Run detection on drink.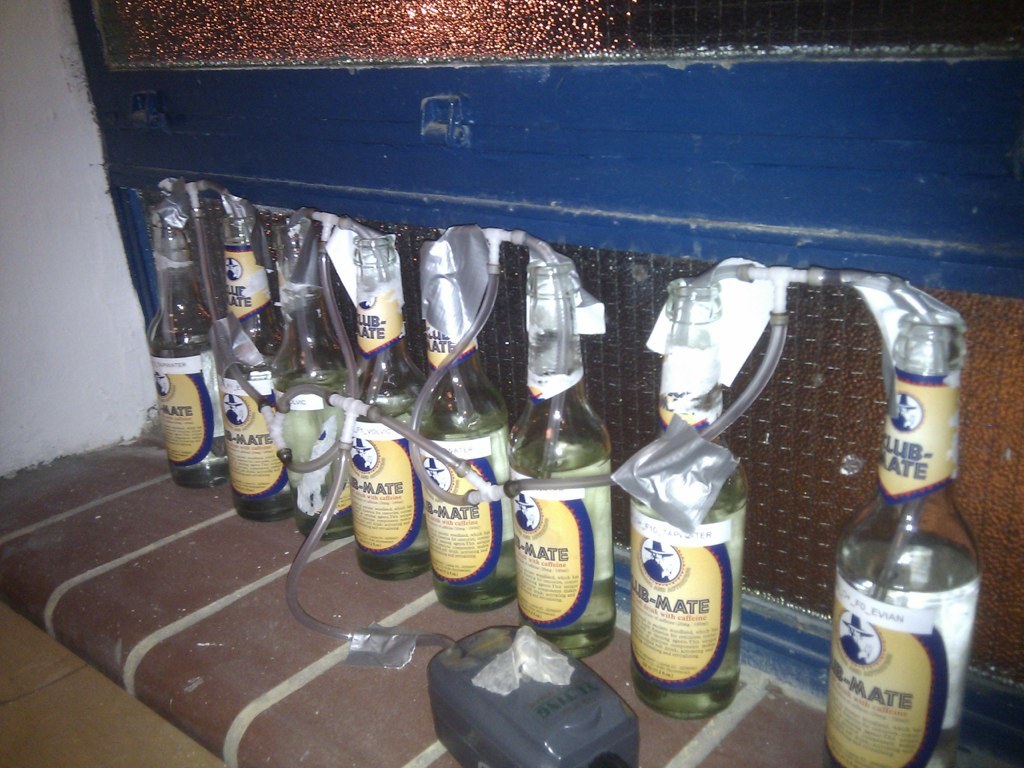
Result: [left=411, top=407, right=516, bottom=597].
